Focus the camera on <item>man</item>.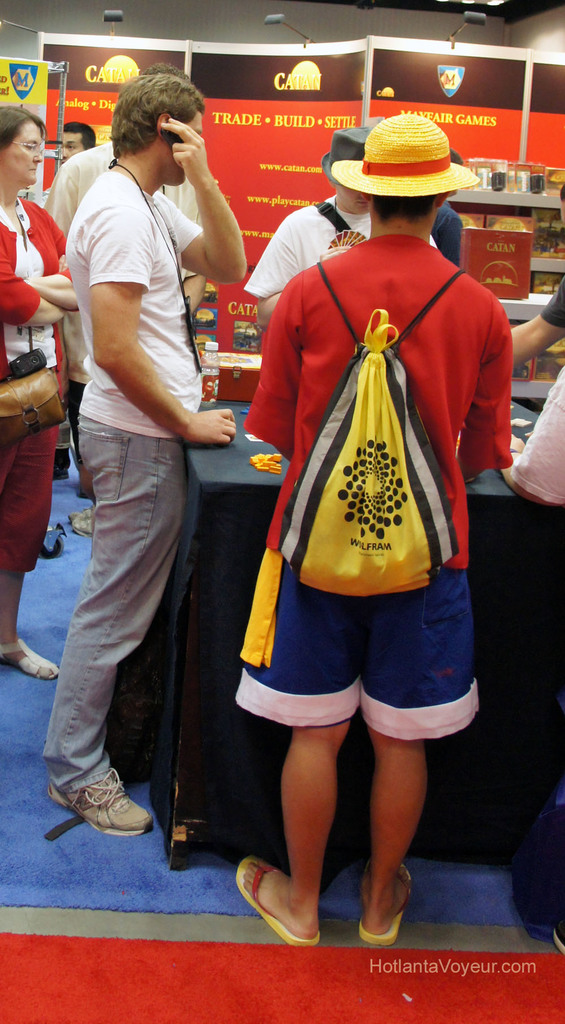
Focus region: 36/61/163/477.
